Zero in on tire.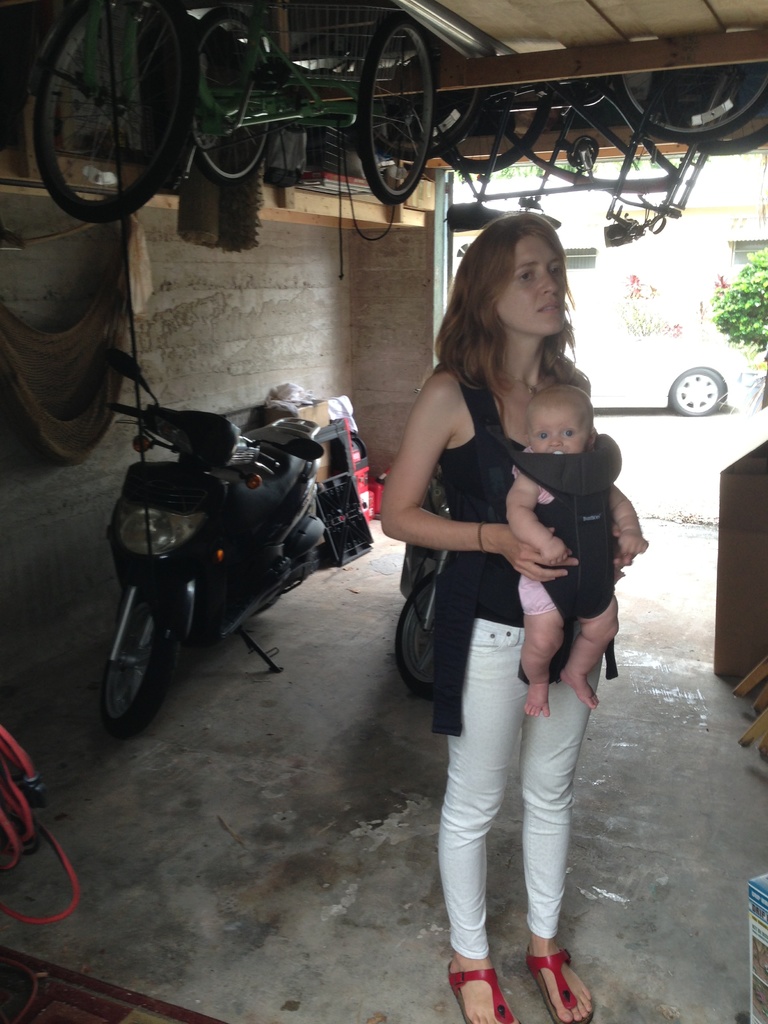
Zeroed in: 396 568 444 702.
